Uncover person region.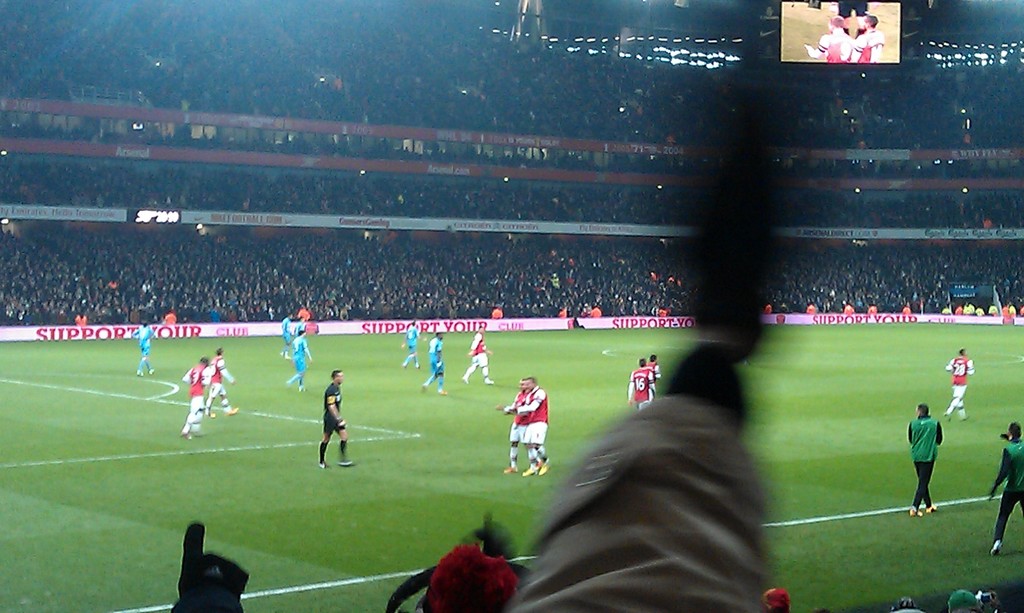
Uncovered: x1=806 y1=15 x2=858 y2=60.
